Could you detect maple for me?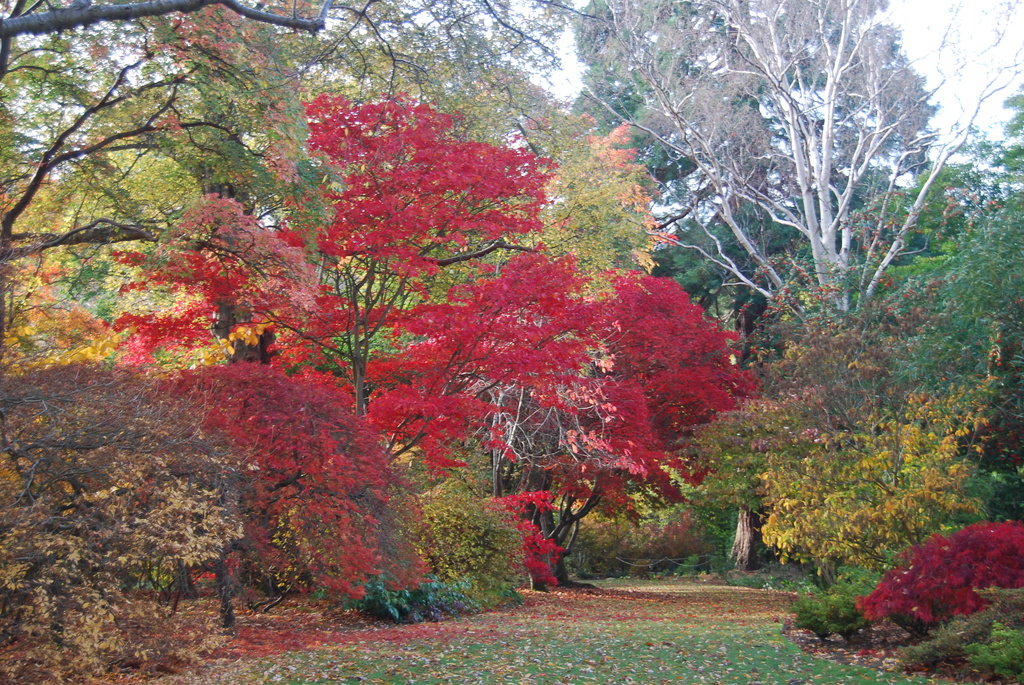
Detection result: <bbox>394, 272, 767, 615</bbox>.
